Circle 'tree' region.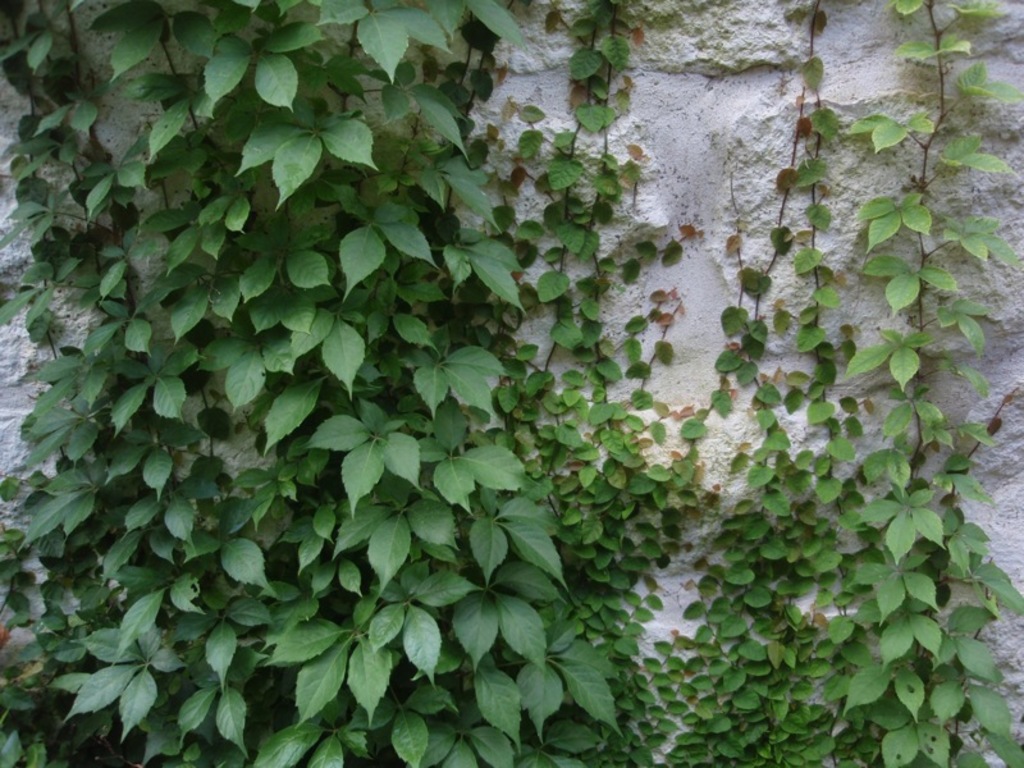
Region: locate(0, 0, 714, 767).
